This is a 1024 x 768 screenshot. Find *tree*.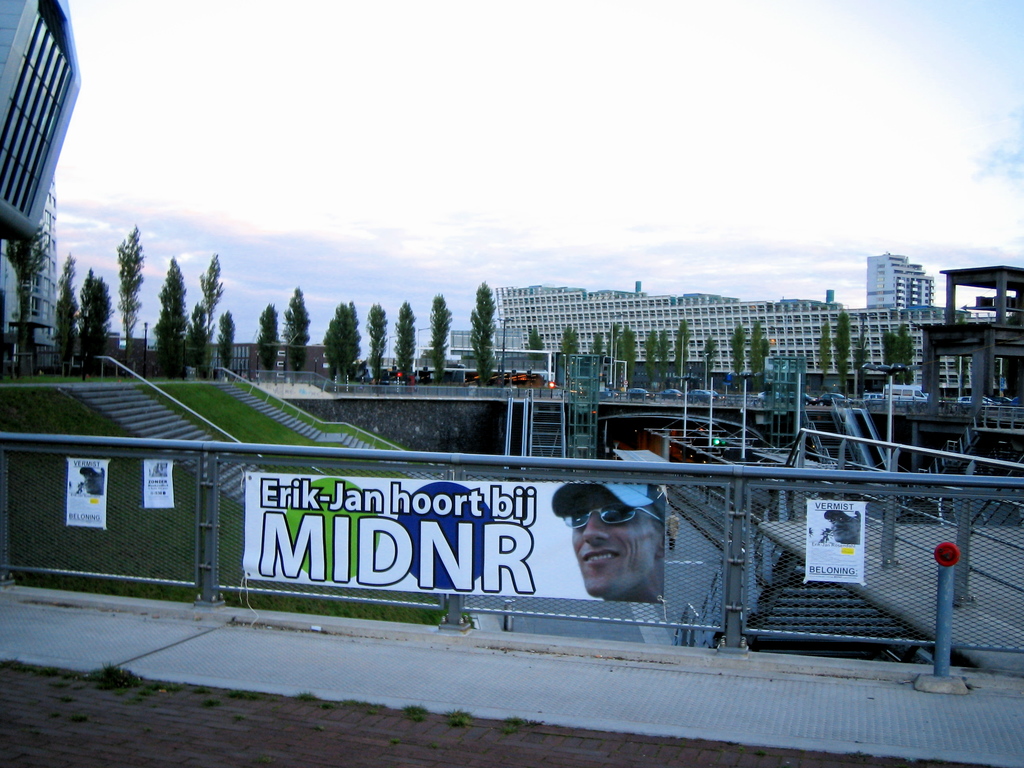
Bounding box: [left=255, top=304, right=278, bottom=378].
